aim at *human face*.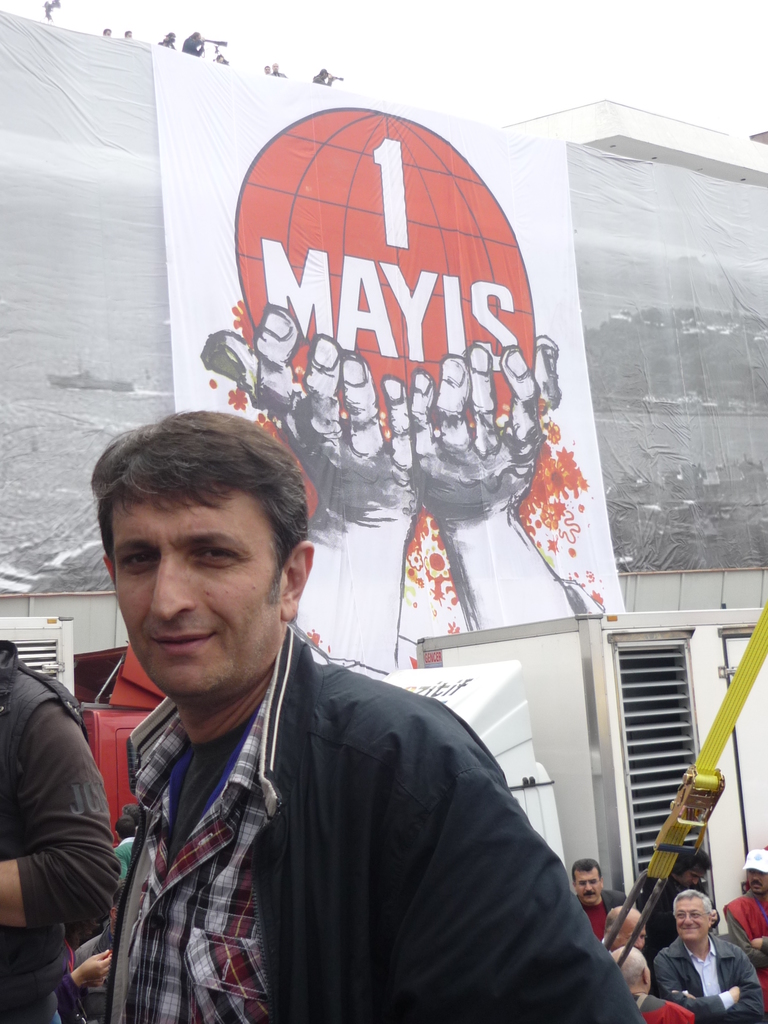
Aimed at [742,875,767,896].
